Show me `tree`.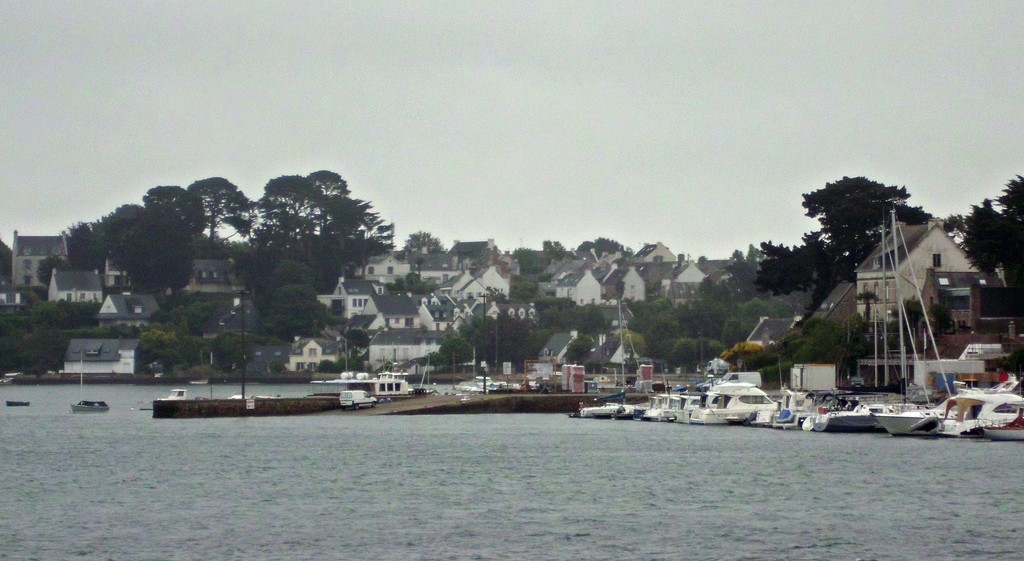
`tree` is here: (385,275,399,293).
